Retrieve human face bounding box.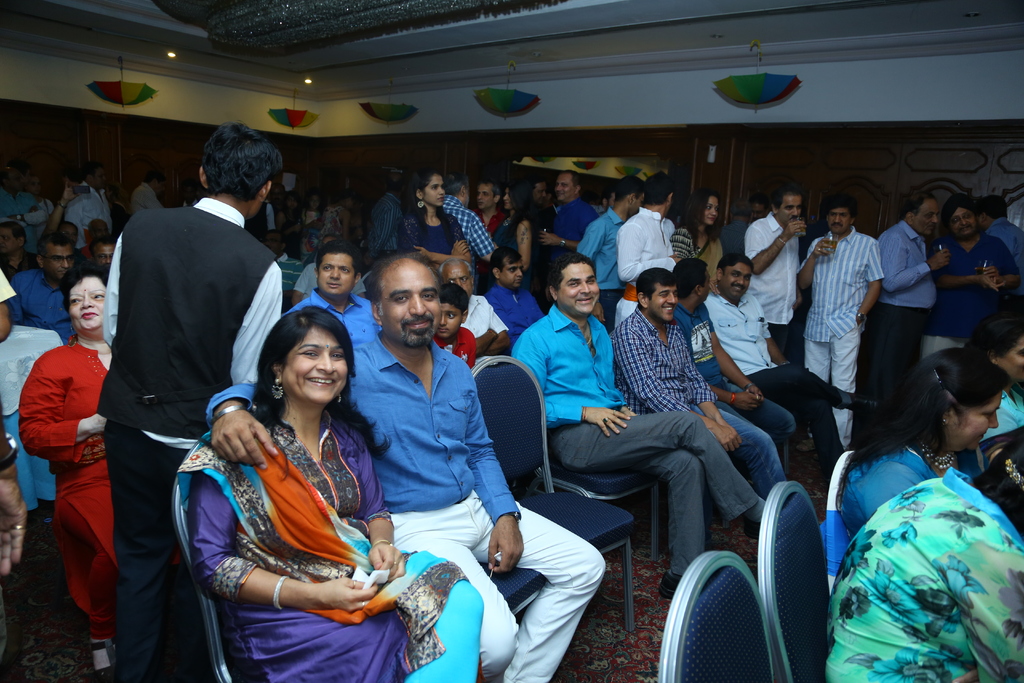
Bounding box: Rect(67, 273, 109, 334).
